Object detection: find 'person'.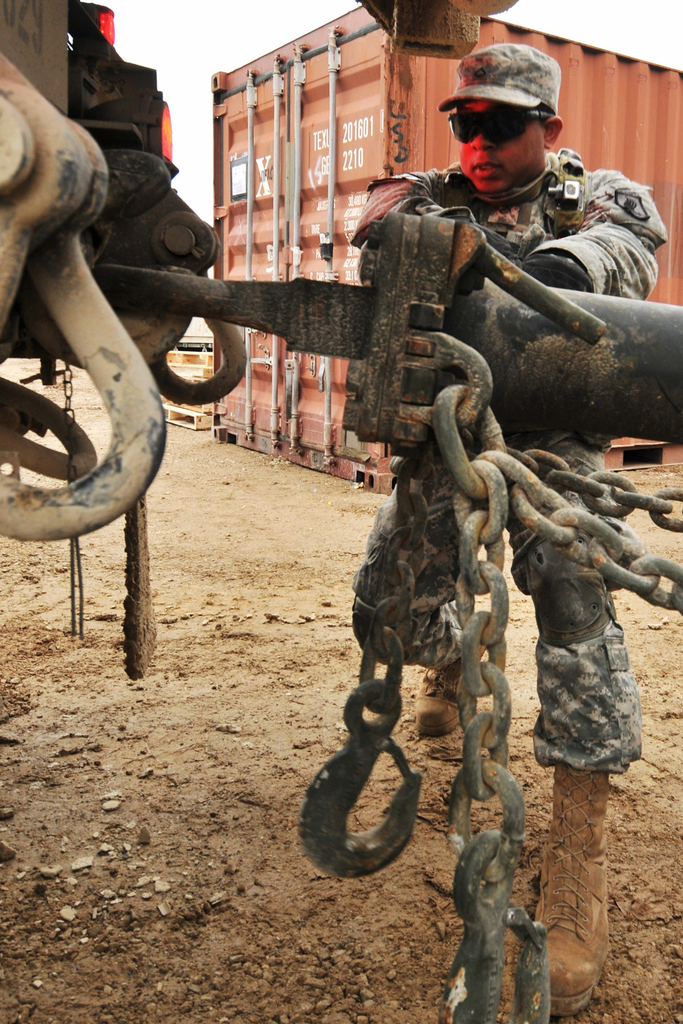
285,86,624,947.
